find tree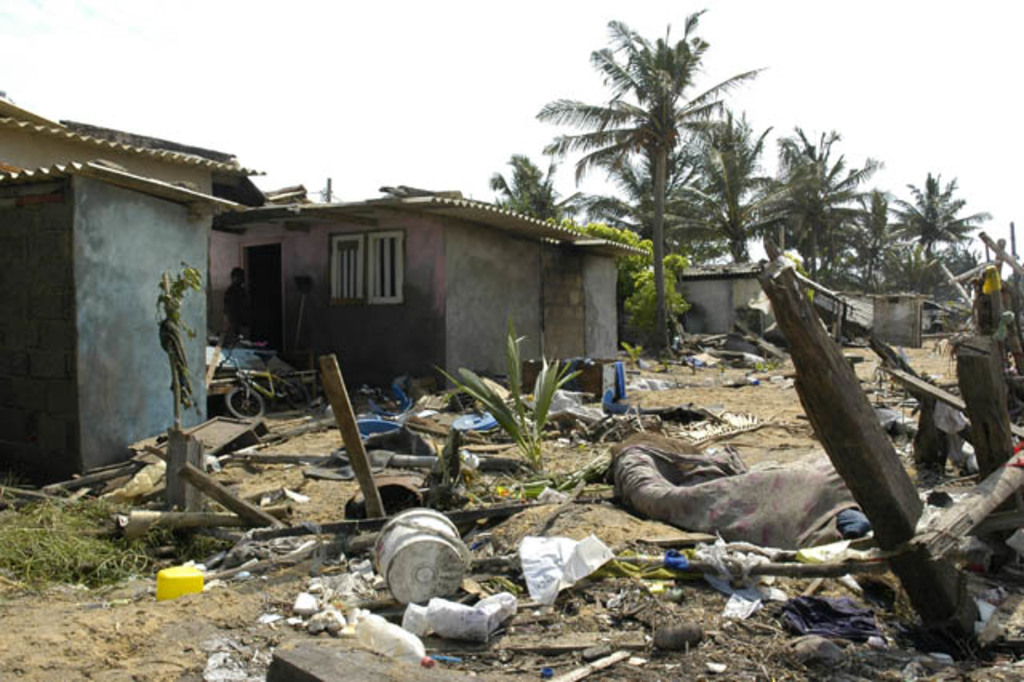
Rect(574, 146, 720, 280)
